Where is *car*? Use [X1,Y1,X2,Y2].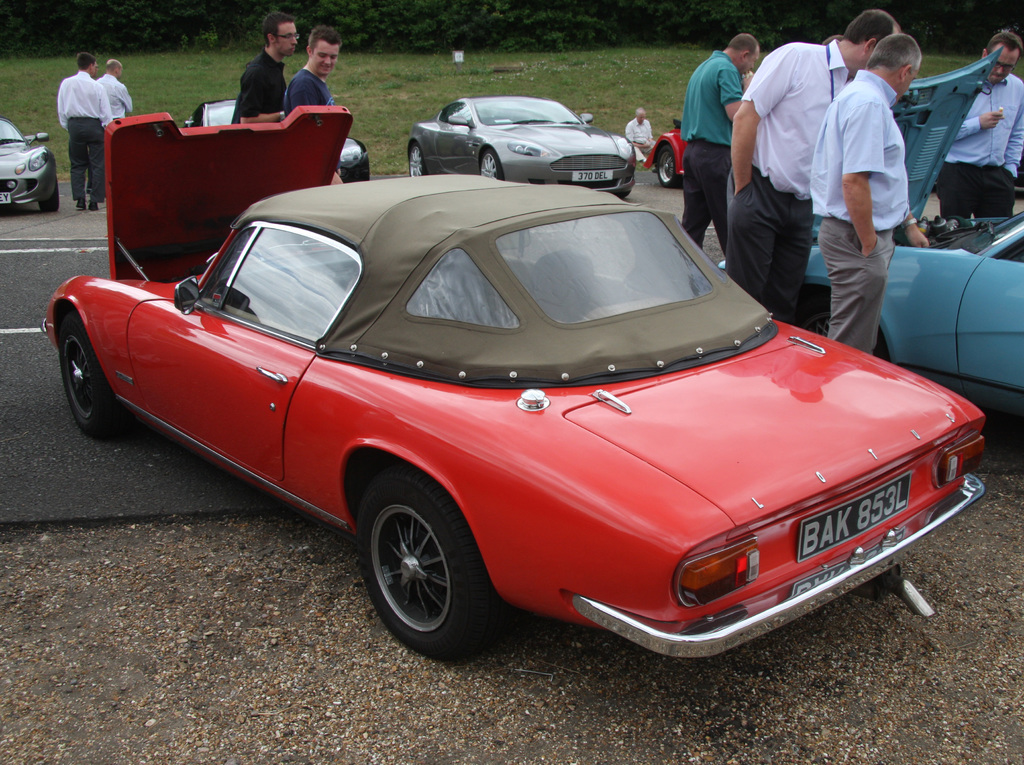
[709,211,1023,397].
